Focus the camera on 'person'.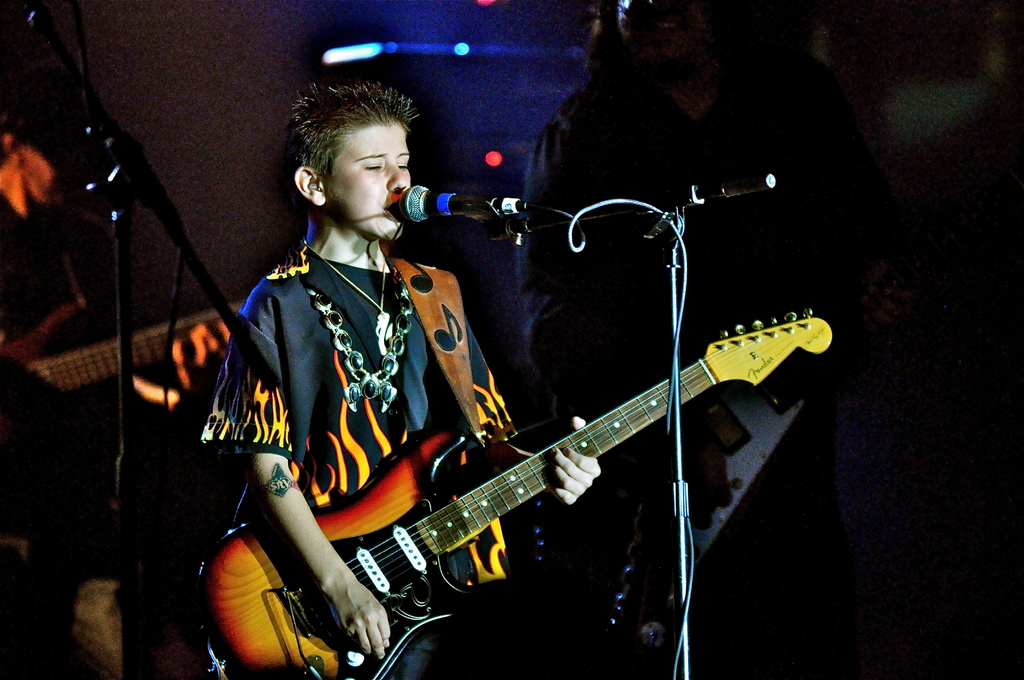
Focus region: 202, 99, 694, 678.
